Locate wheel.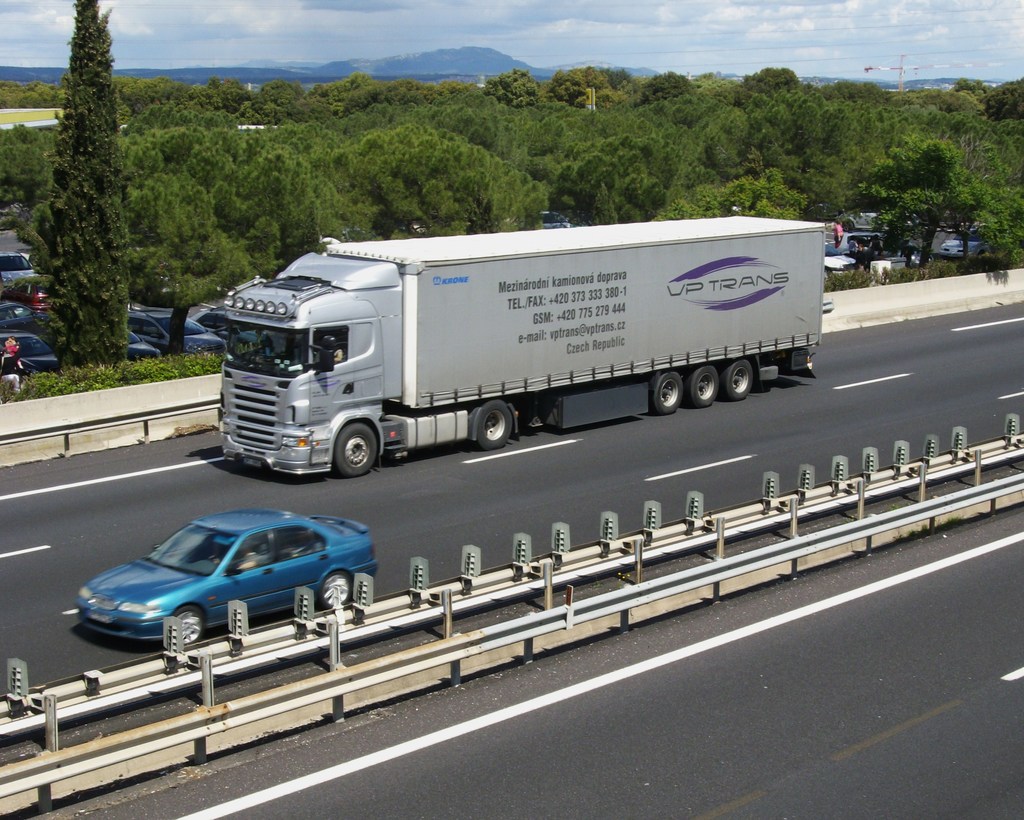
Bounding box: 652:371:682:413.
